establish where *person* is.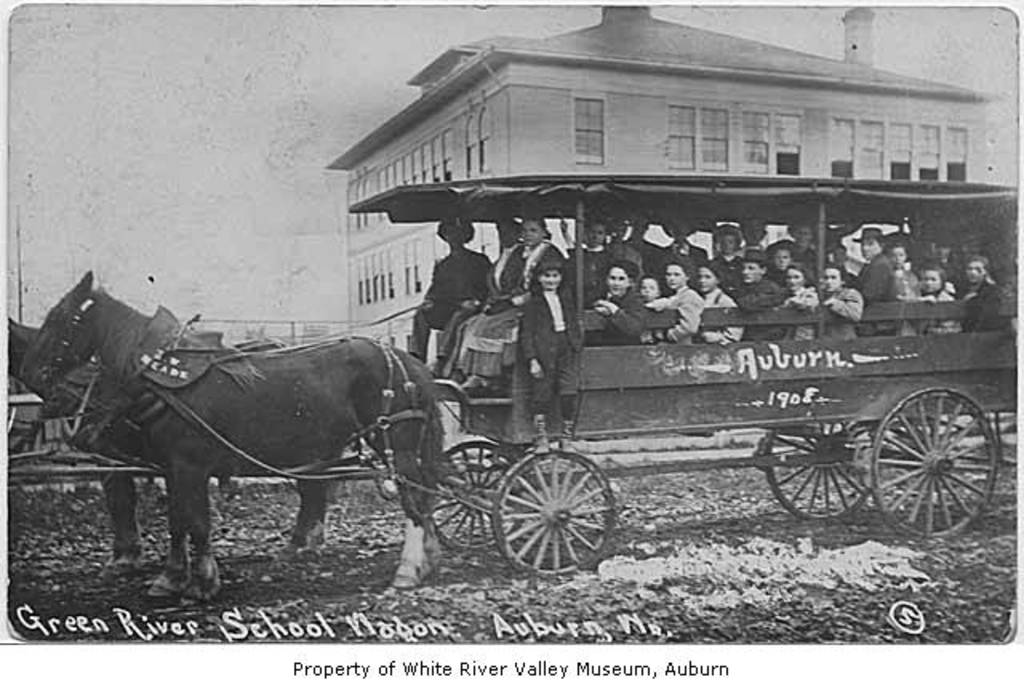
Established at bbox(667, 259, 706, 342).
